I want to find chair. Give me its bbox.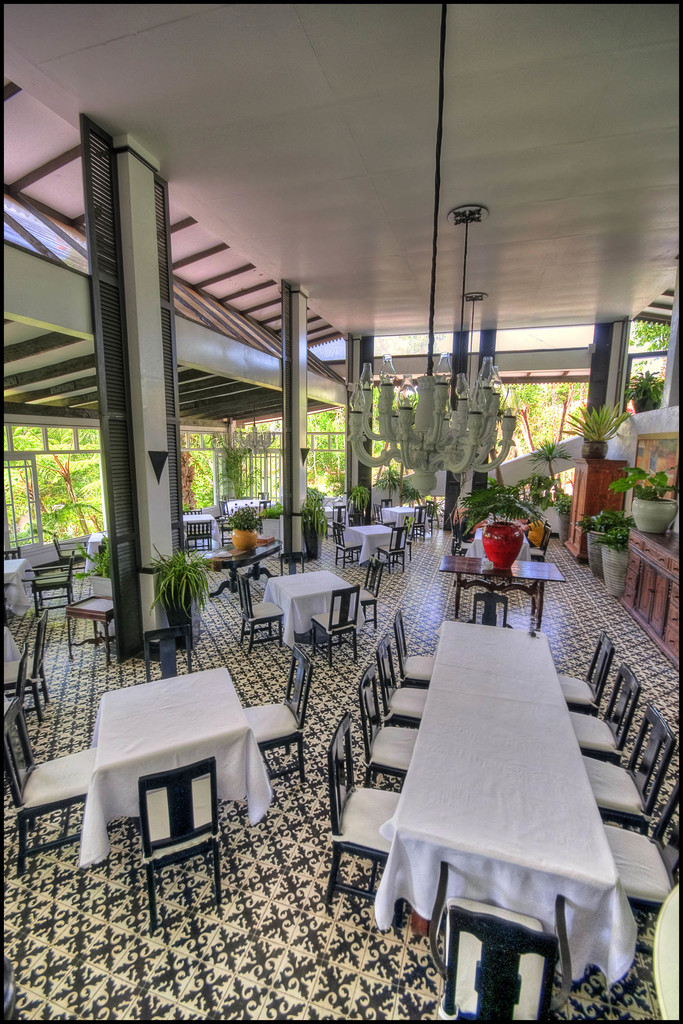
[409, 508, 425, 554].
